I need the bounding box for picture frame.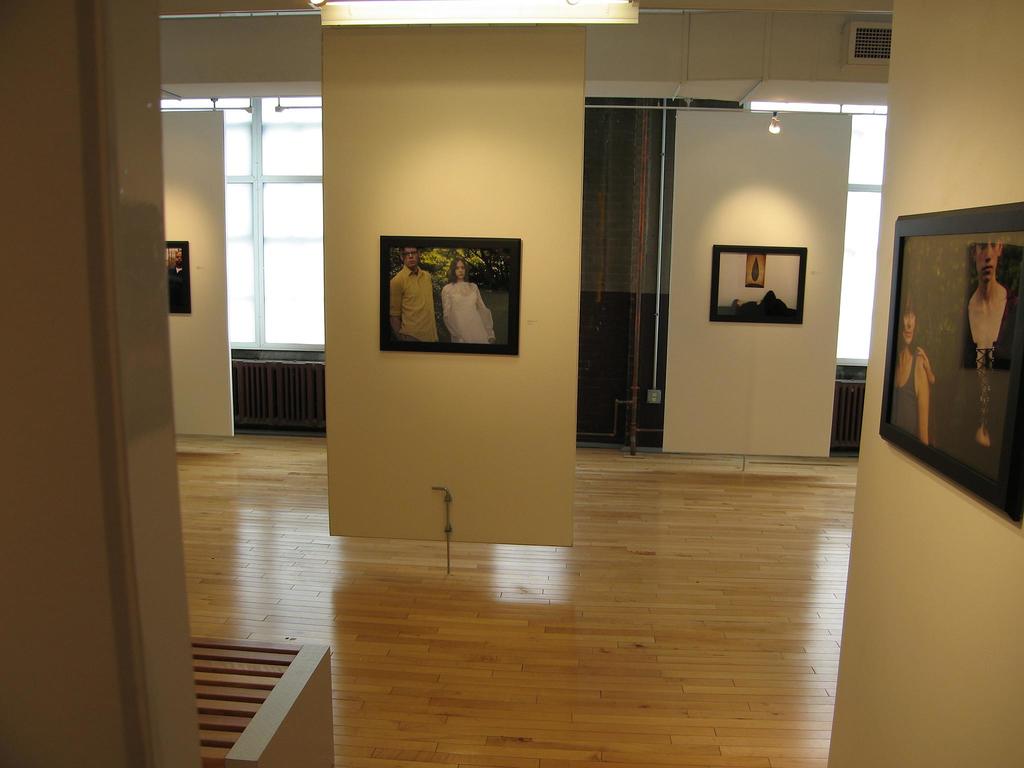
Here it is: {"left": 376, "top": 234, "right": 520, "bottom": 358}.
